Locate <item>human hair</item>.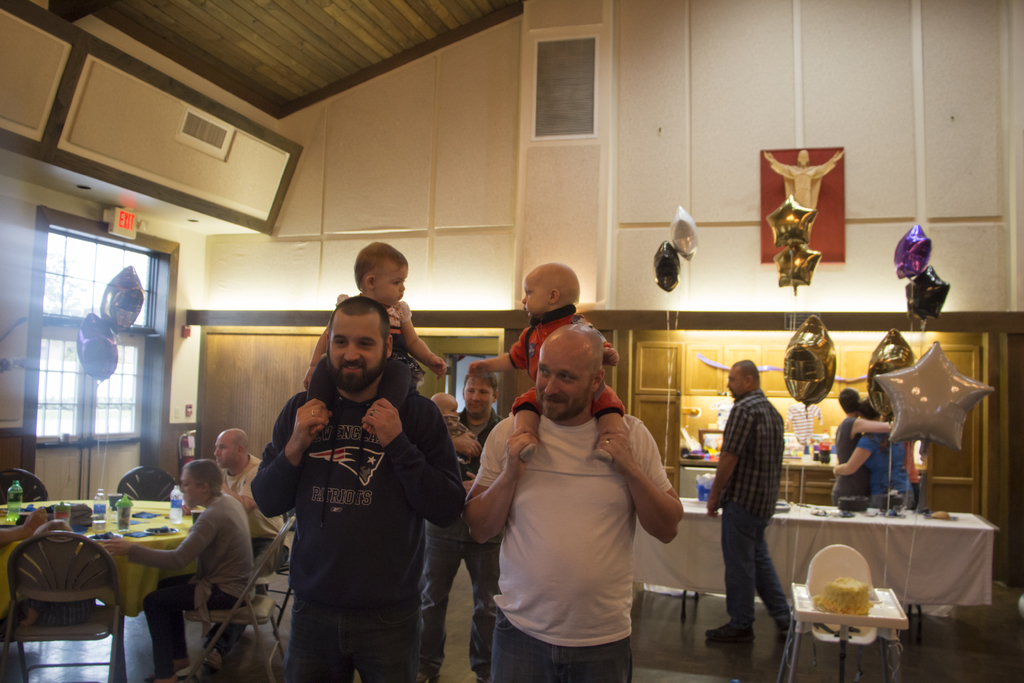
Bounding box: bbox=[861, 399, 884, 419].
